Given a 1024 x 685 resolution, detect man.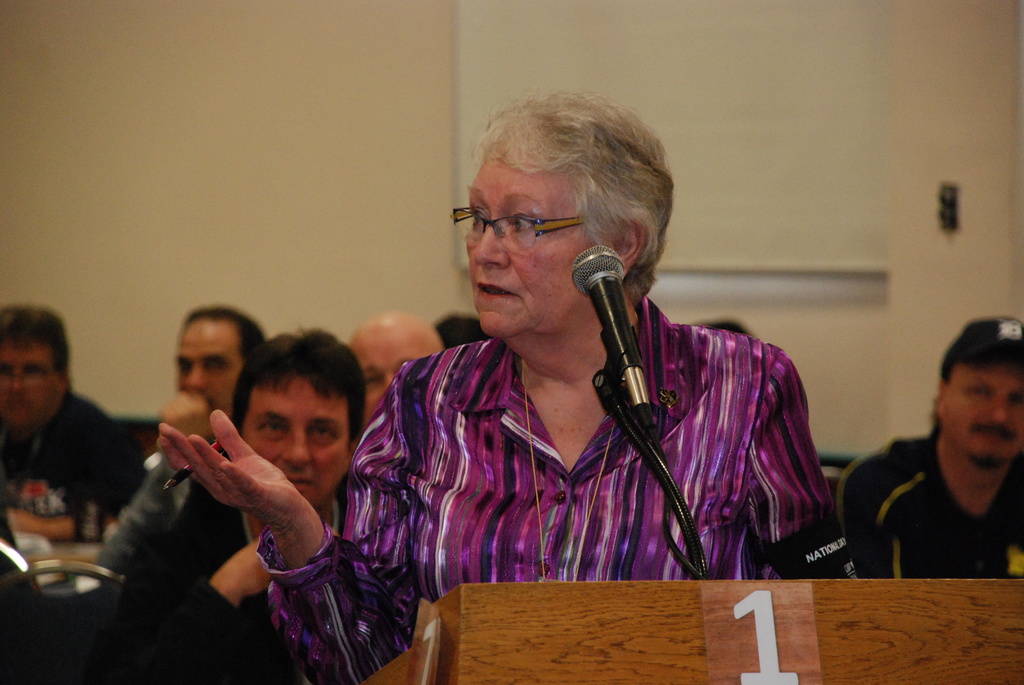
detection(346, 310, 446, 426).
